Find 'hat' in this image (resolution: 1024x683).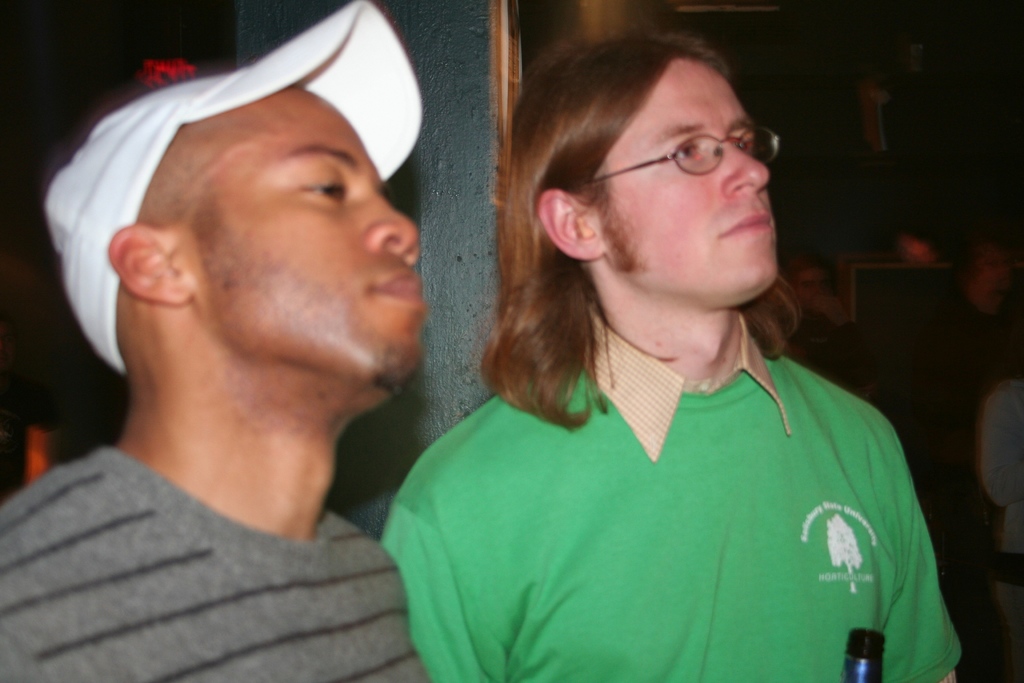
x1=45, y1=0, x2=422, y2=372.
